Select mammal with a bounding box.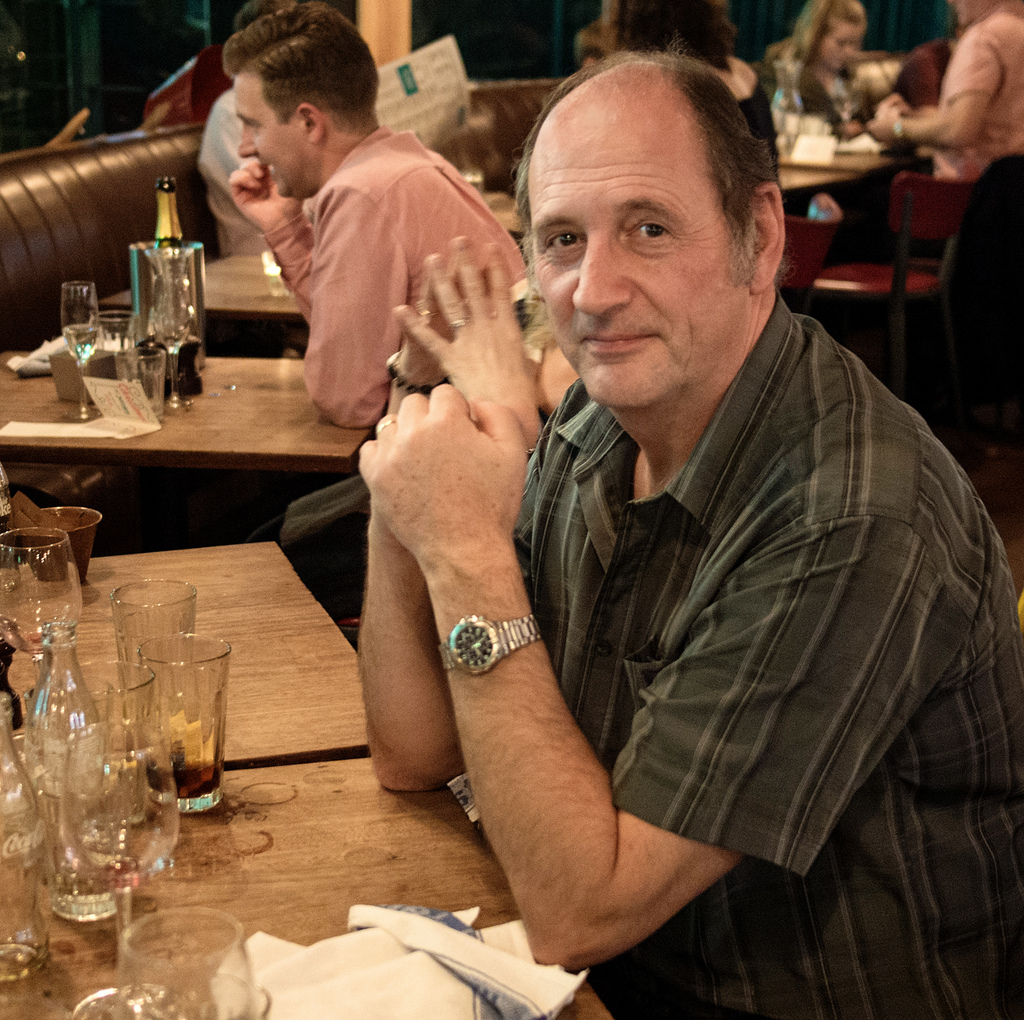
region(864, 0, 1023, 186).
